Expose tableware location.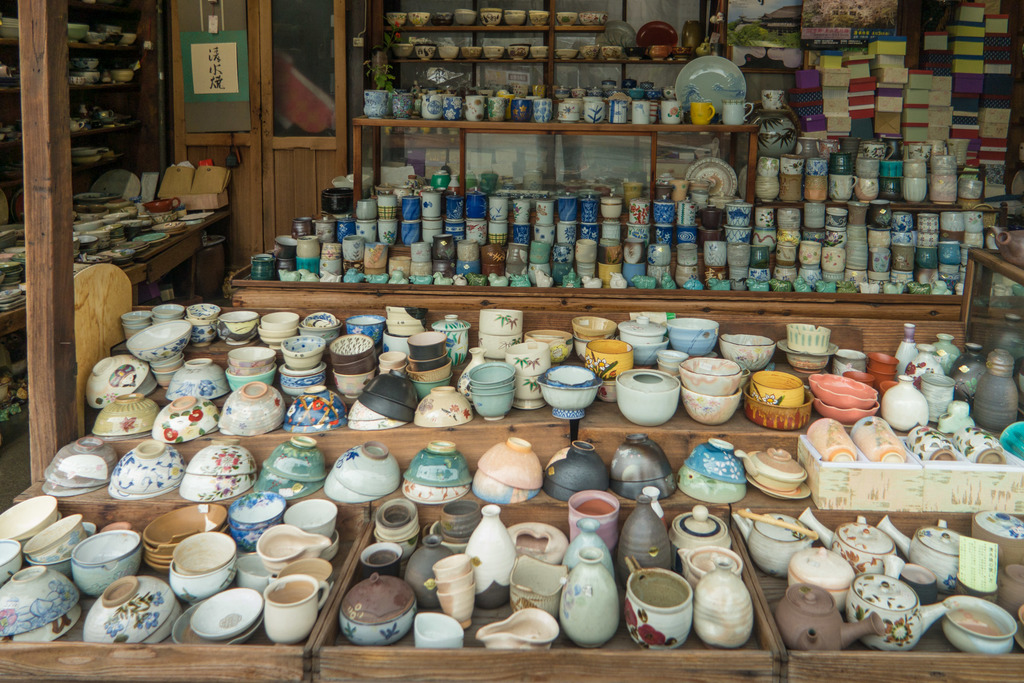
Exposed at l=532, t=243, r=551, b=262.
